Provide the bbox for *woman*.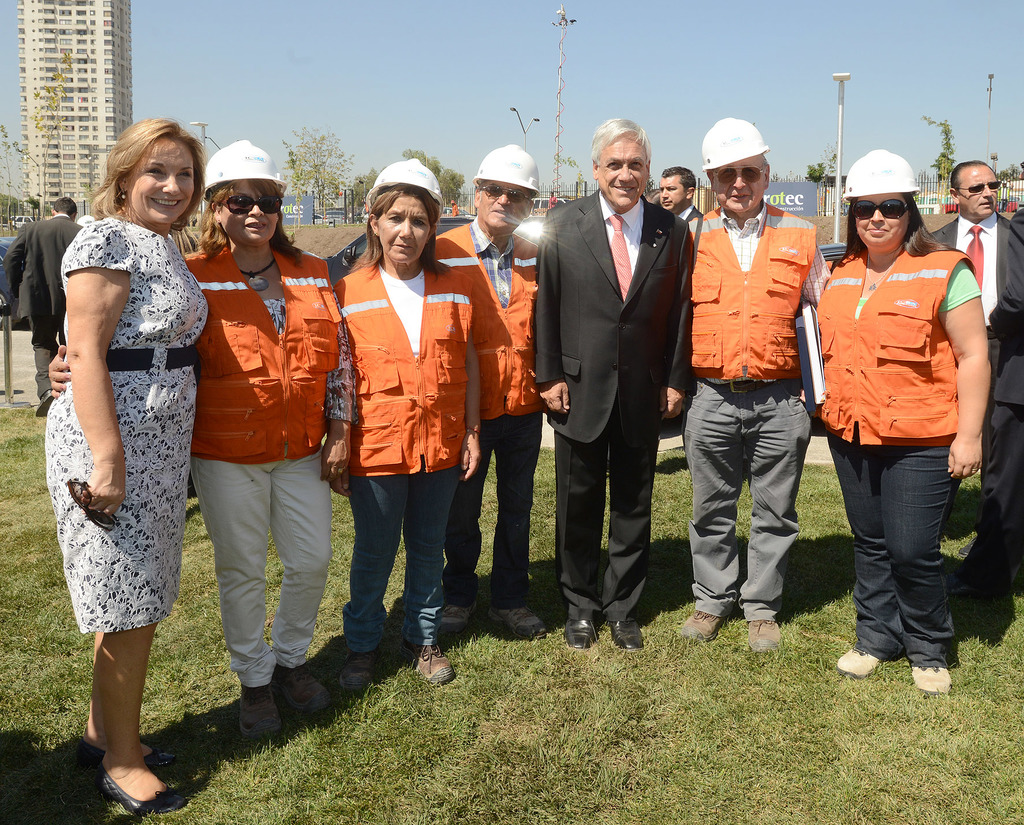
detection(49, 123, 217, 813).
